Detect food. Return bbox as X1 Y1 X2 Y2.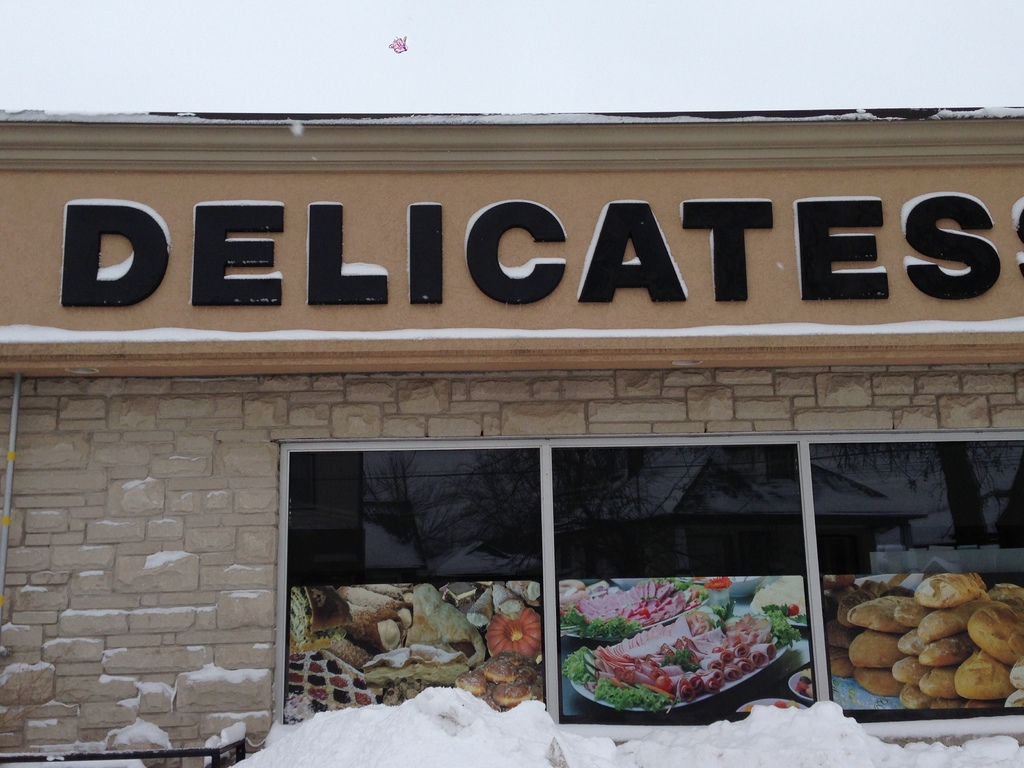
353 689 372 705.
